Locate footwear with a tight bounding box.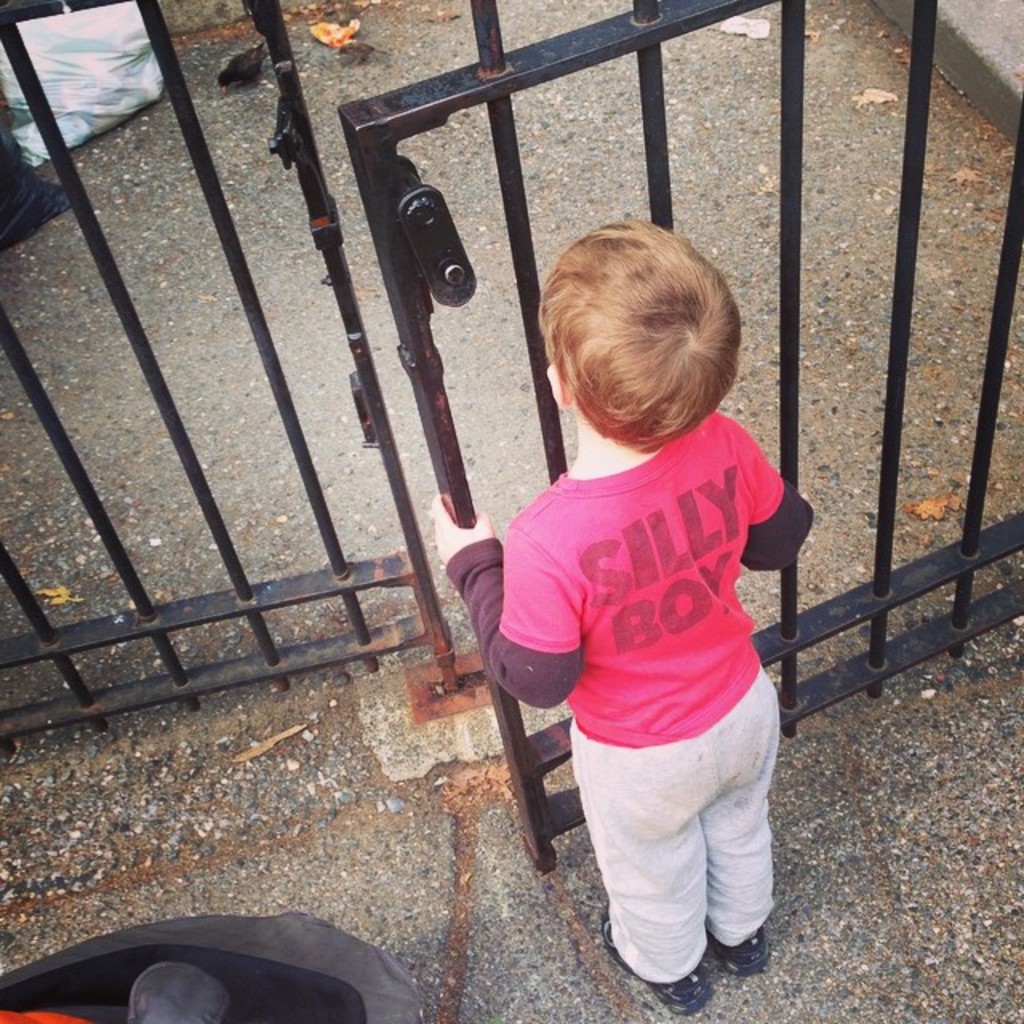
crop(702, 923, 771, 979).
